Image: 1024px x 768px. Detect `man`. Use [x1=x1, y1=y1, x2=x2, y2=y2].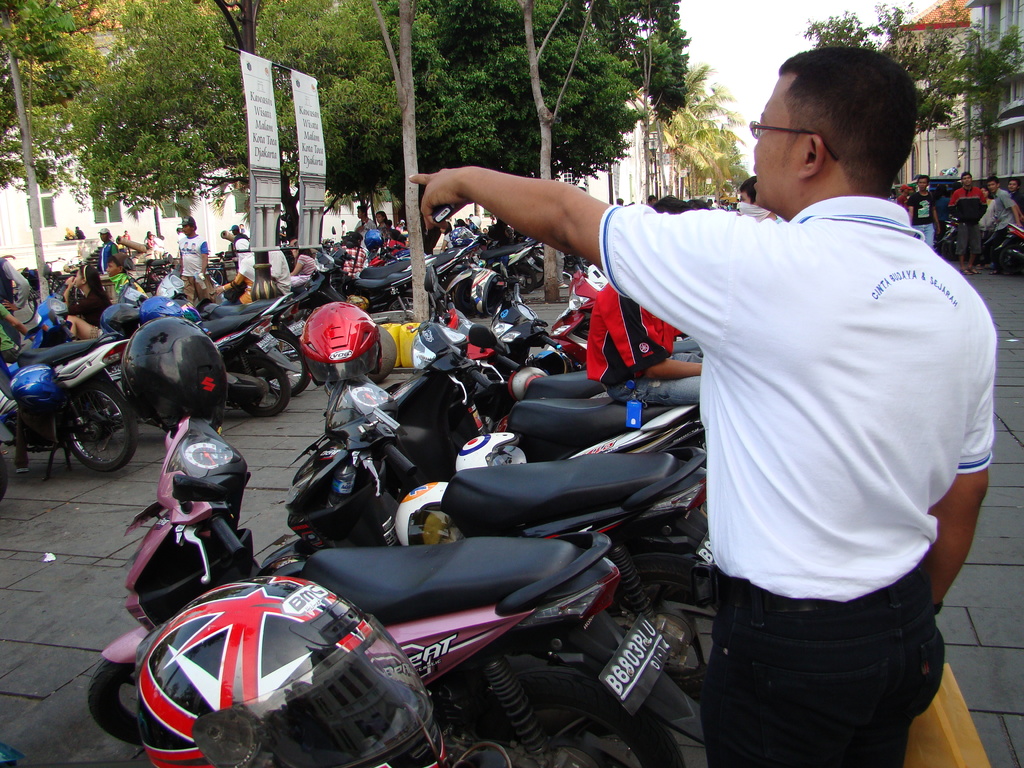
[x1=346, y1=204, x2=376, y2=250].
